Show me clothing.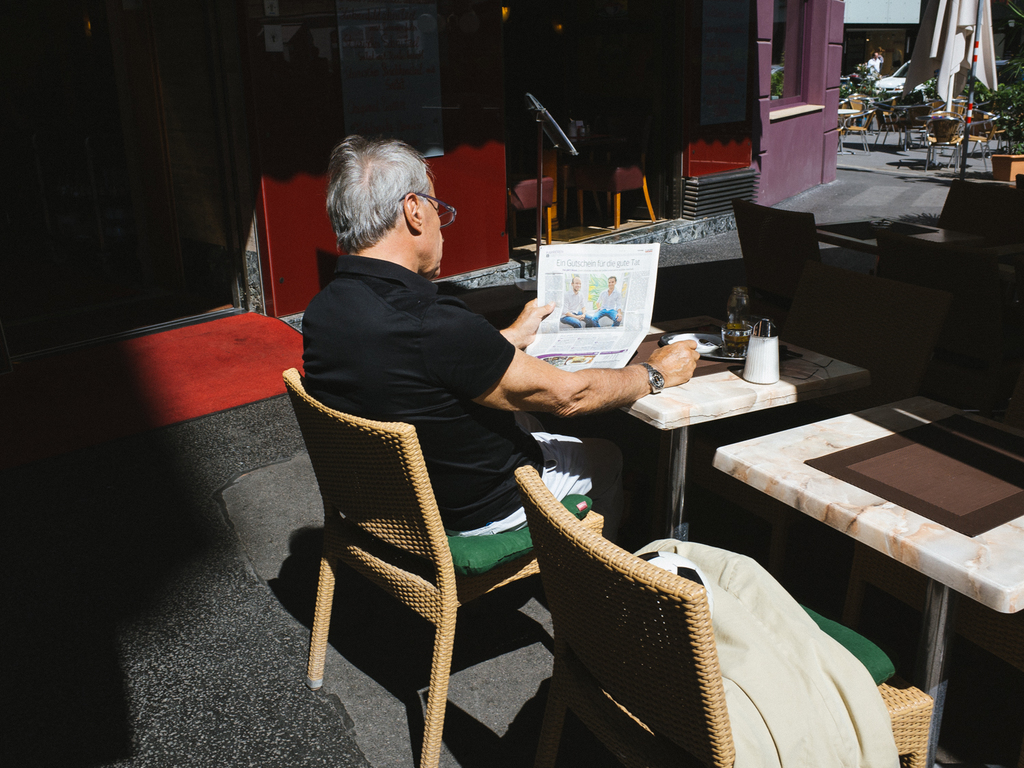
clothing is here: (867, 58, 880, 74).
